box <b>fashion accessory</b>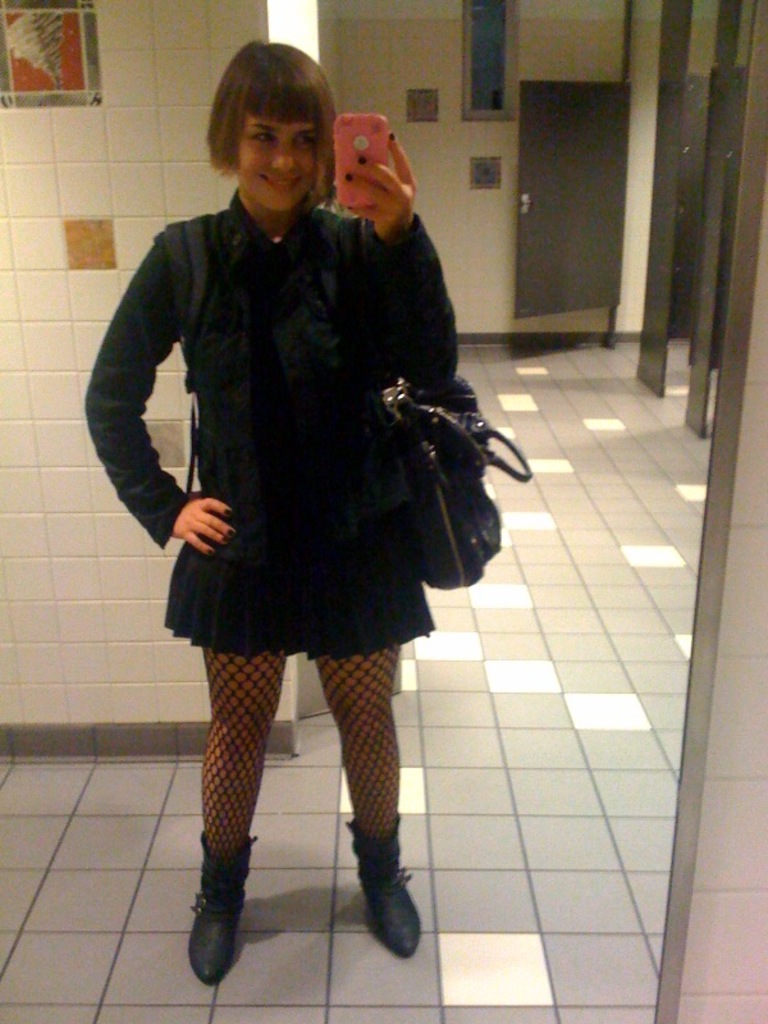
186/826/253/988
